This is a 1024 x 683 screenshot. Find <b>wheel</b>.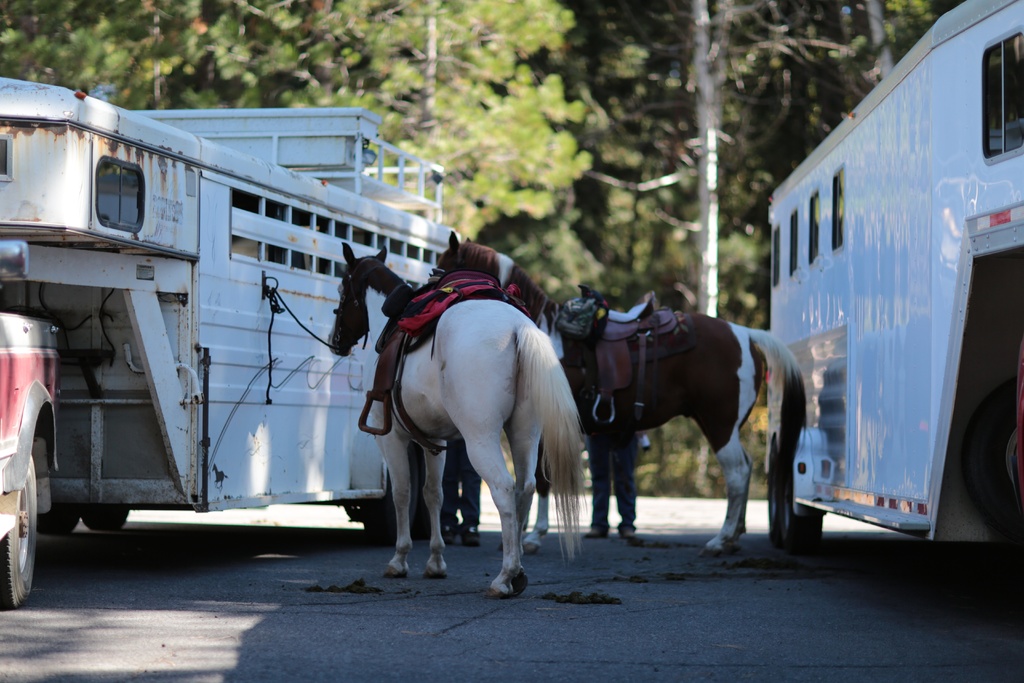
Bounding box: l=1, t=464, r=41, b=609.
